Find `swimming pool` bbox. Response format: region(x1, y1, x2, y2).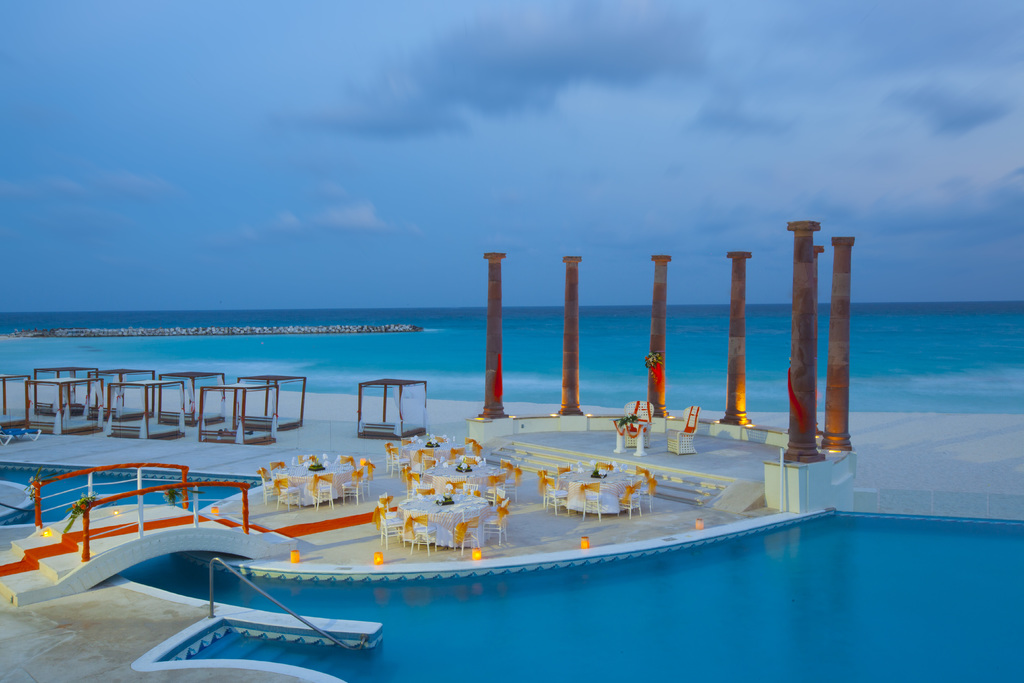
region(0, 468, 1023, 682).
